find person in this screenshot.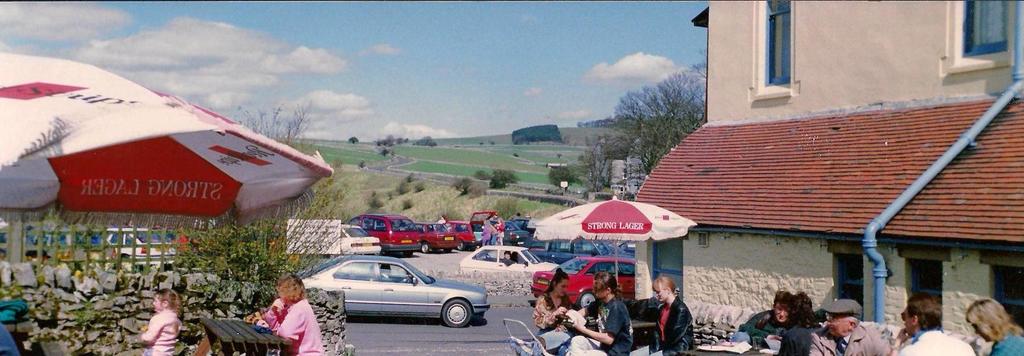
The bounding box for person is 532 266 577 355.
